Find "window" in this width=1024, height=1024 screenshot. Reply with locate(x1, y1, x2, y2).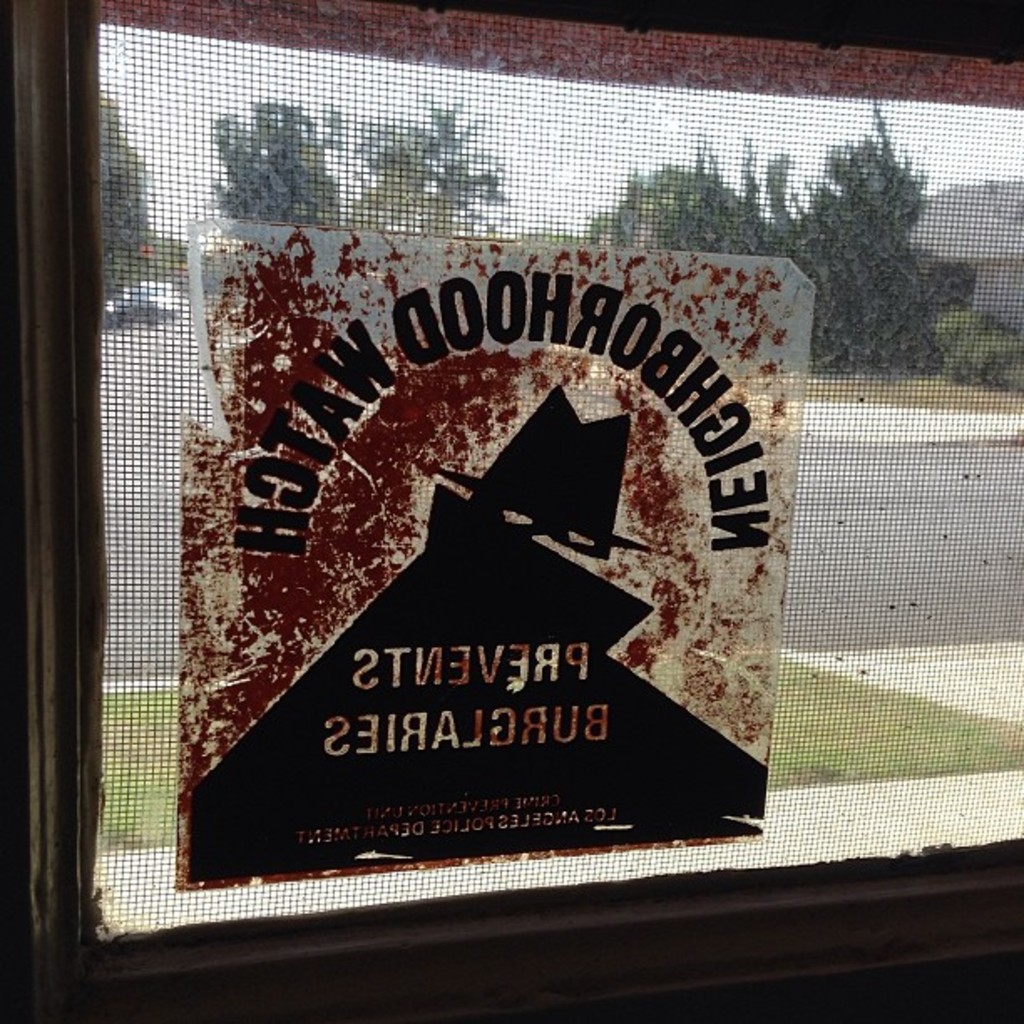
locate(75, 0, 1022, 984).
